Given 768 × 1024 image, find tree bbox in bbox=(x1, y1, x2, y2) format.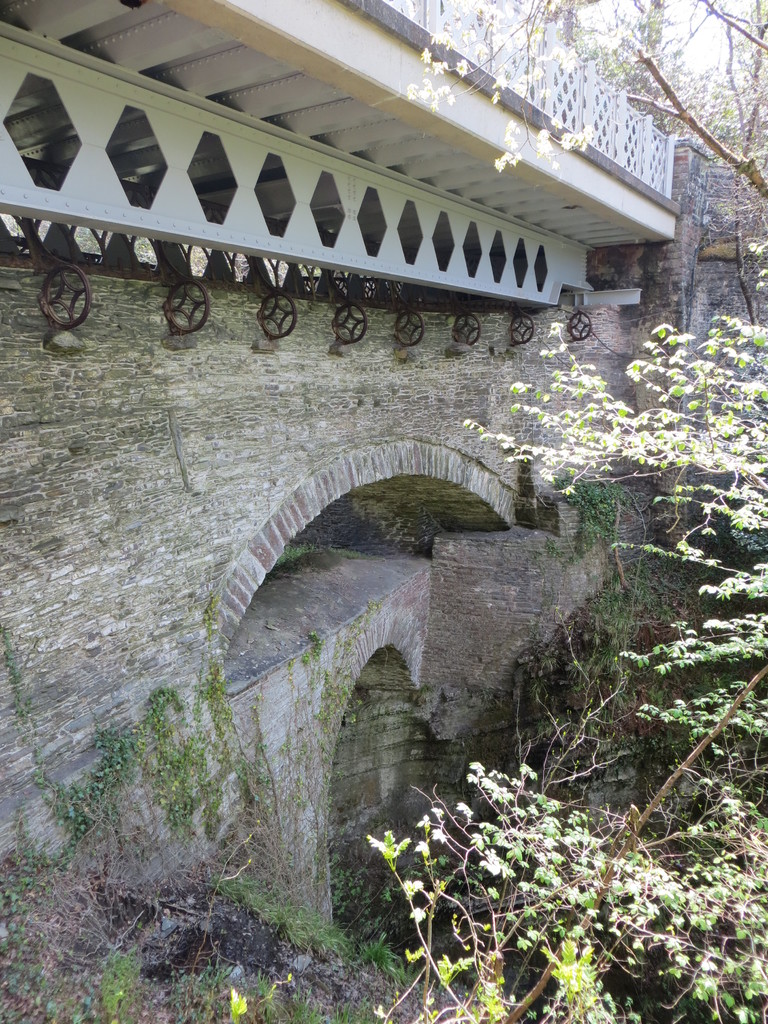
bbox=(370, 0, 767, 1023).
